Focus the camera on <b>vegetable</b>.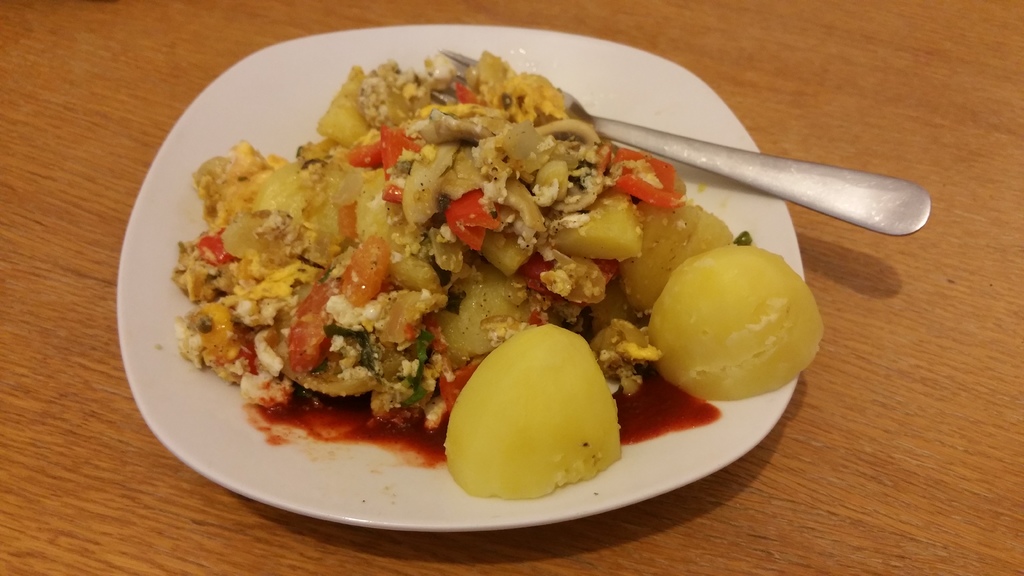
Focus region: <region>458, 83, 484, 105</region>.
